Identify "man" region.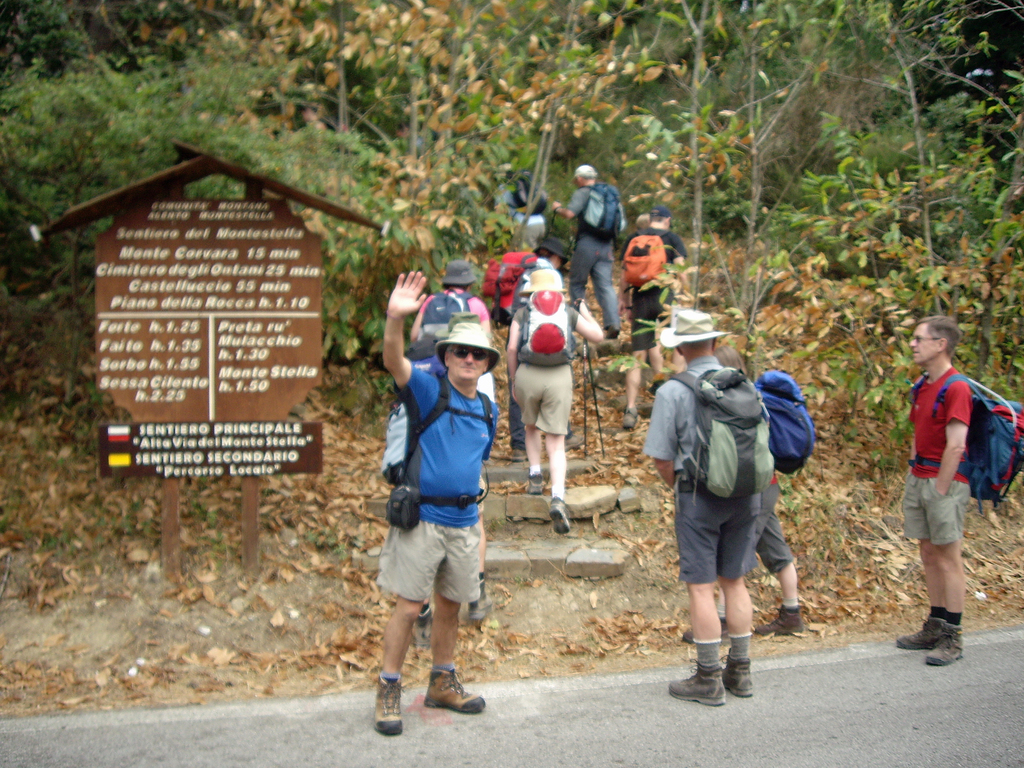
Region: x1=613, y1=196, x2=686, y2=424.
